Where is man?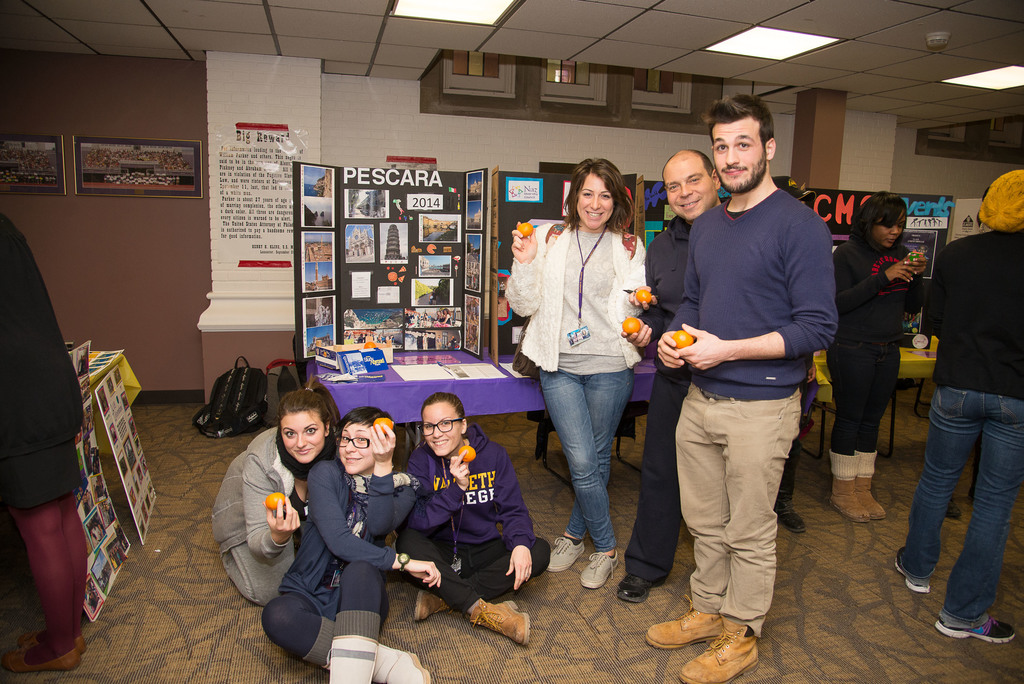
894:166:1023:644.
